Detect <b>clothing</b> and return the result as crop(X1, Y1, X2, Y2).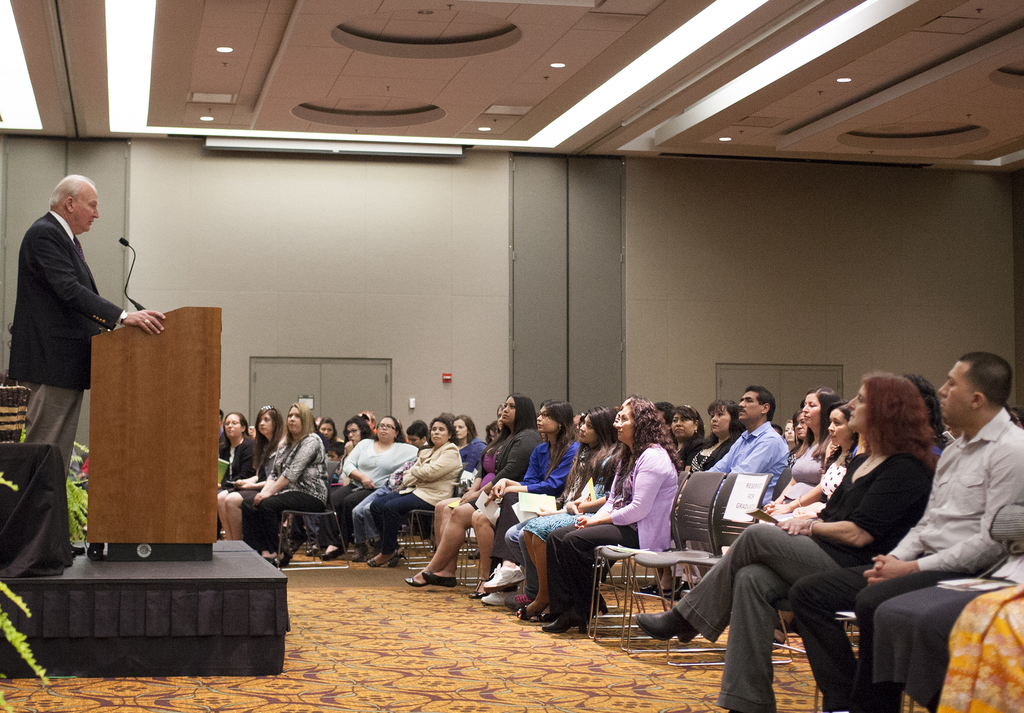
crop(355, 452, 417, 554).
